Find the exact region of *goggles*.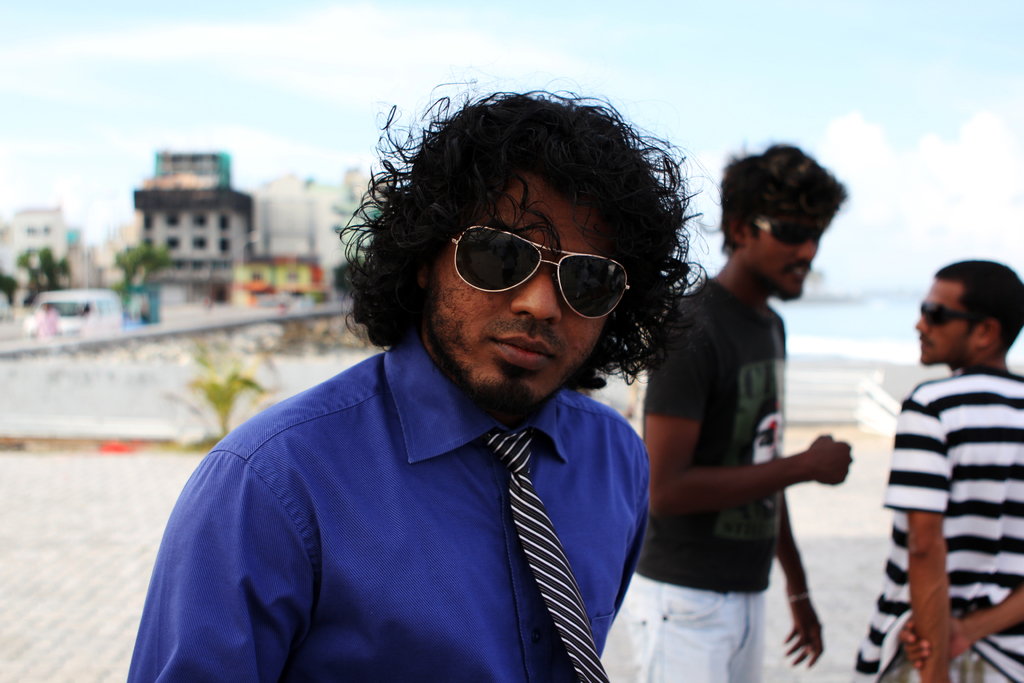
Exact region: box=[917, 300, 976, 325].
